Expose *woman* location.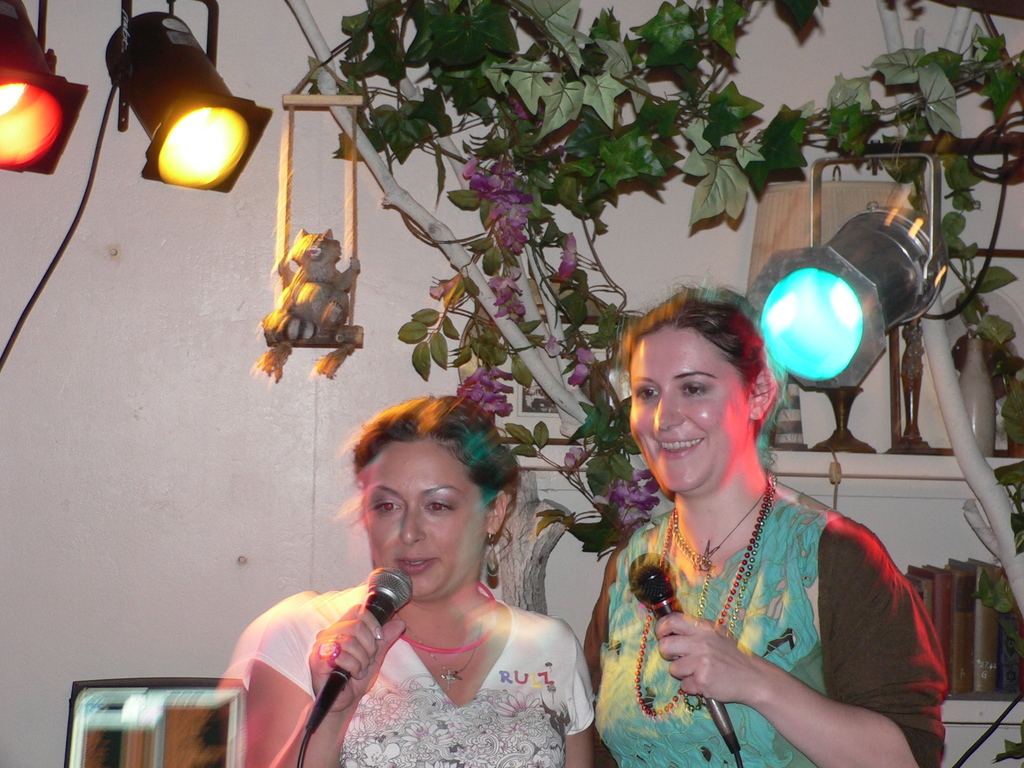
Exposed at 591,301,952,767.
